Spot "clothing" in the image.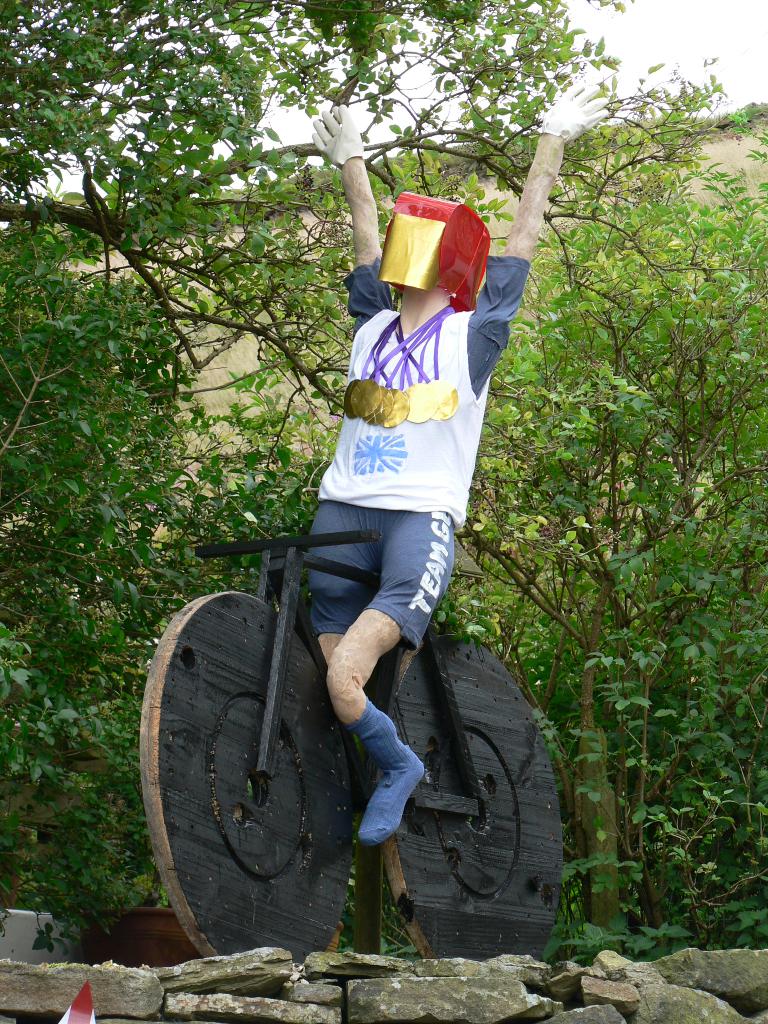
"clothing" found at BBox(289, 255, 535, 653).
